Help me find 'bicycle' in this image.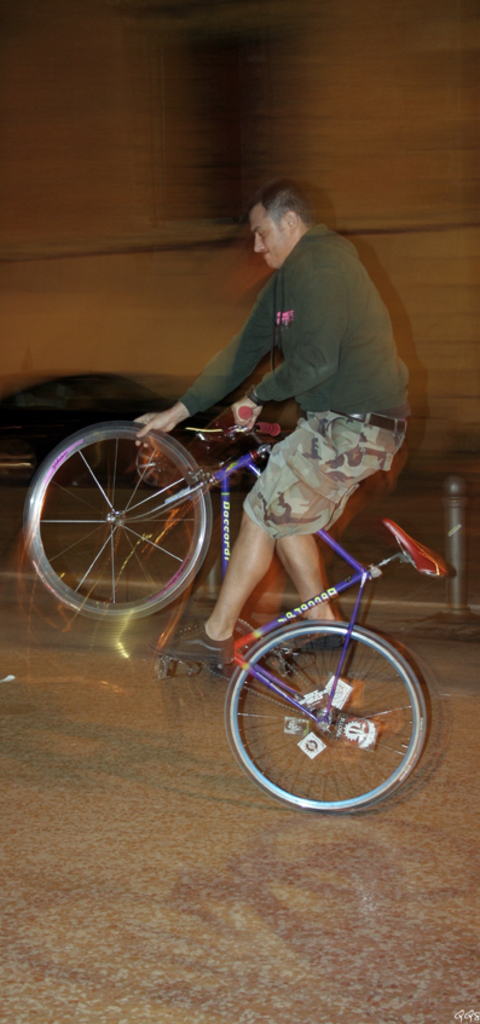
Found it: x1=51 y1=376 x2=452 y2=799.
